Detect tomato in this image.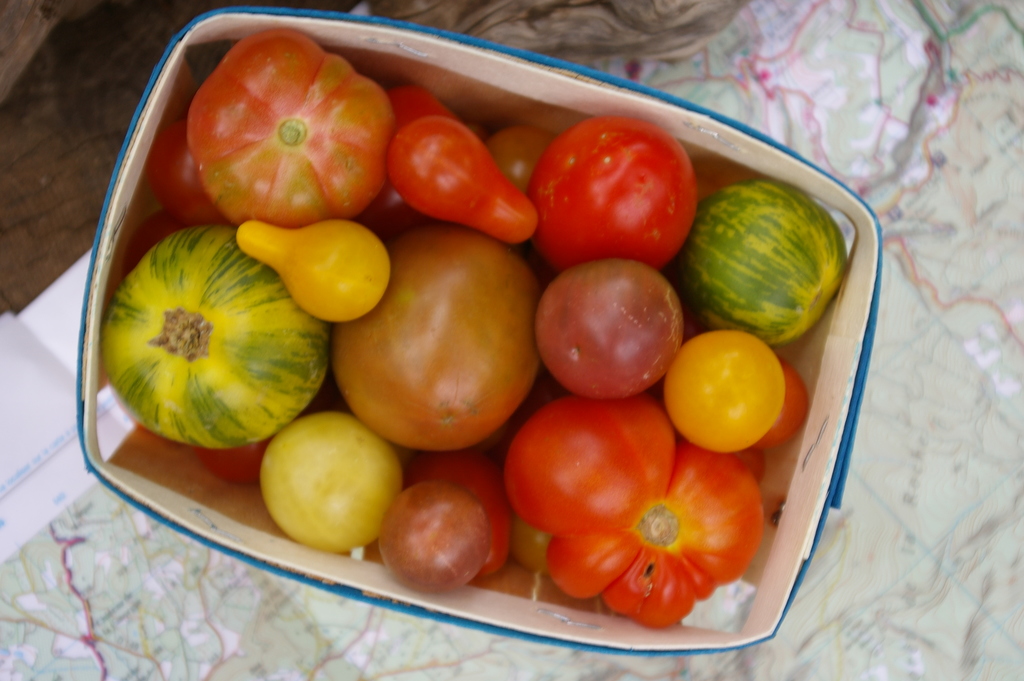
Detection: 387 480 493 586.
